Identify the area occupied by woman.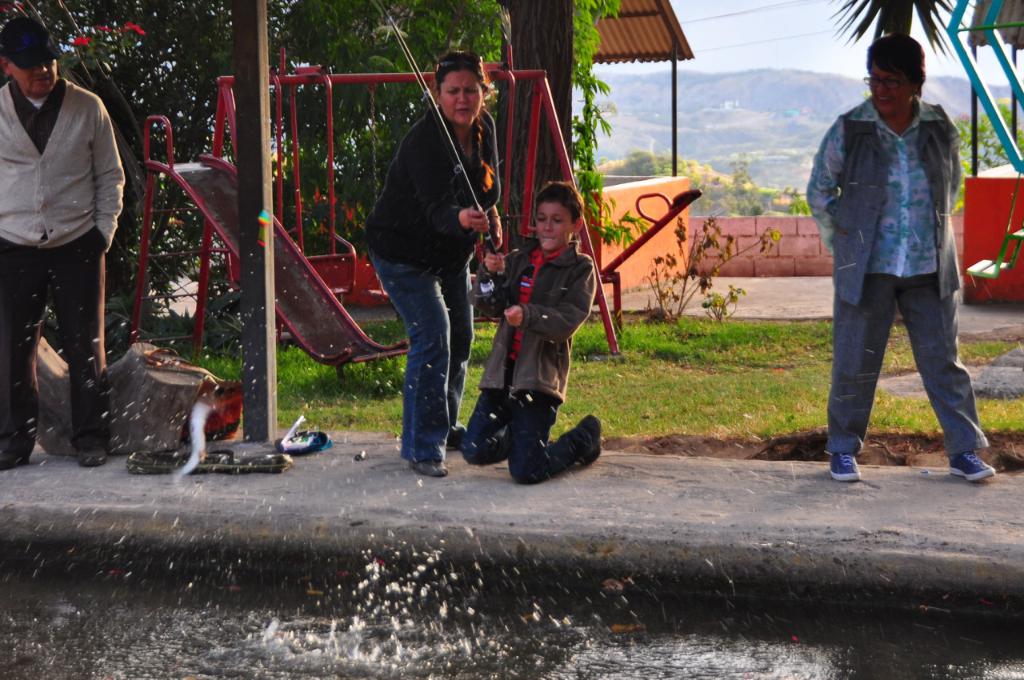
Area: pyautogui.locateOnScreen(355, 64, 506, 481).
